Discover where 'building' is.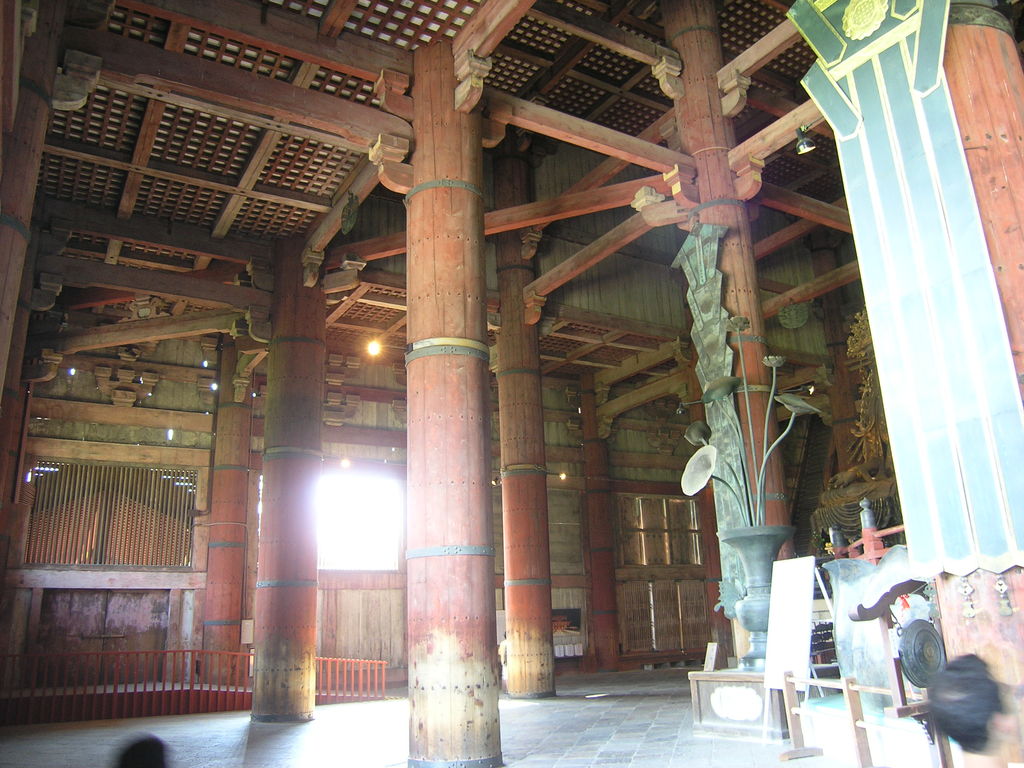
Discovered at 0/0/1023/767.
